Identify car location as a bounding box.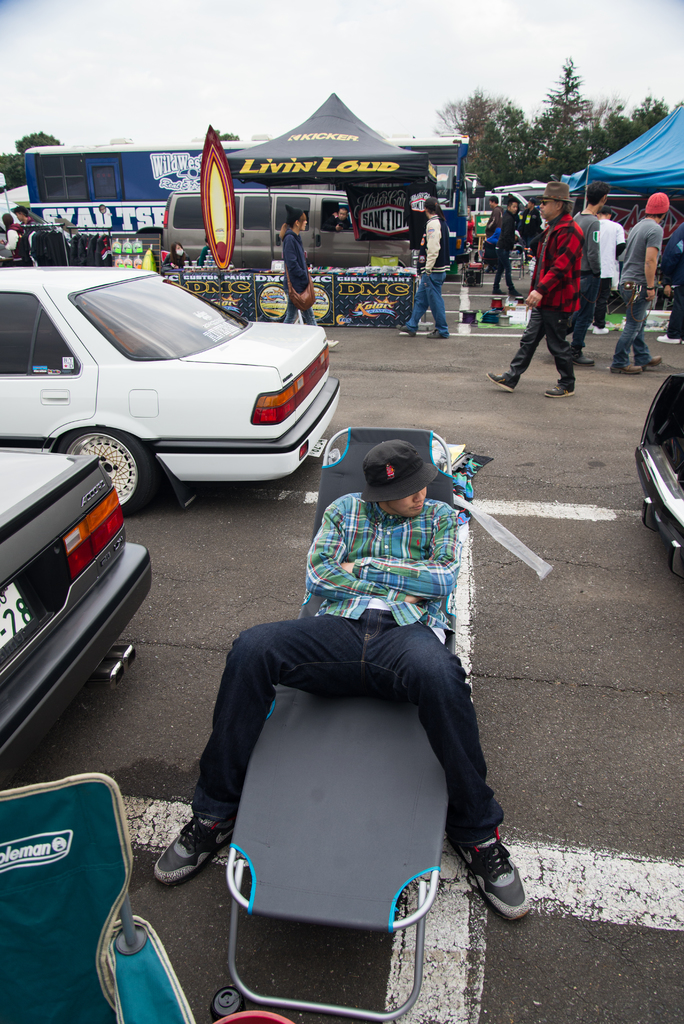
bbox=[159, 179, 423, 280].
